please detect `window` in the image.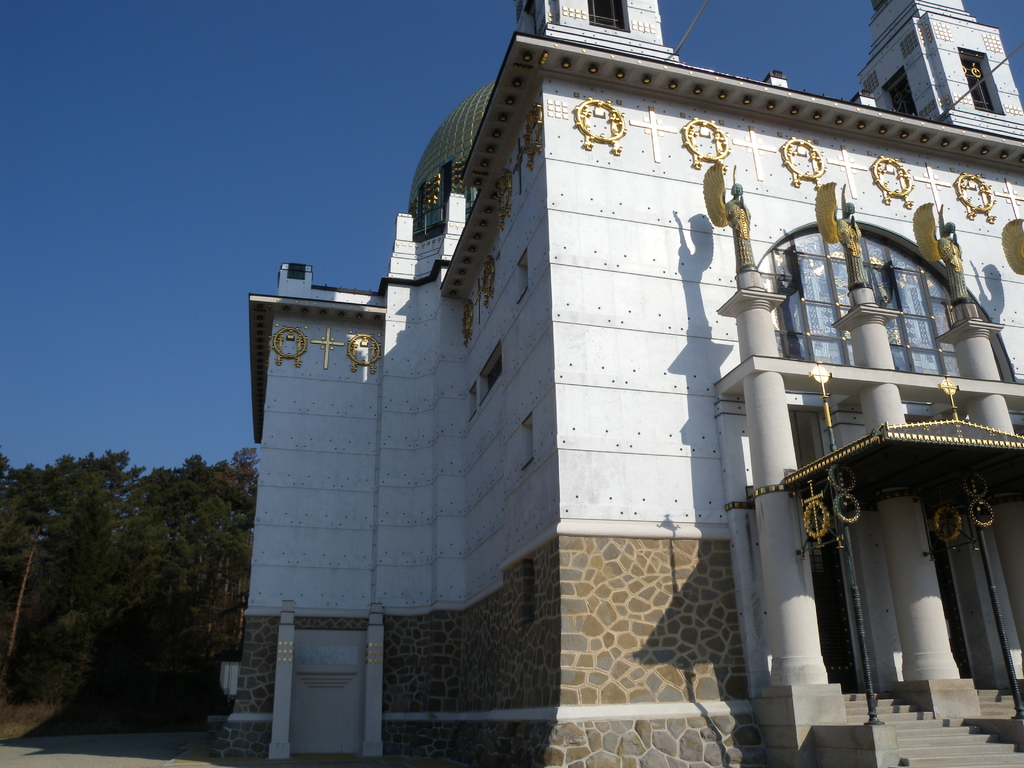
bbox=[465, 378, 476, 425].
